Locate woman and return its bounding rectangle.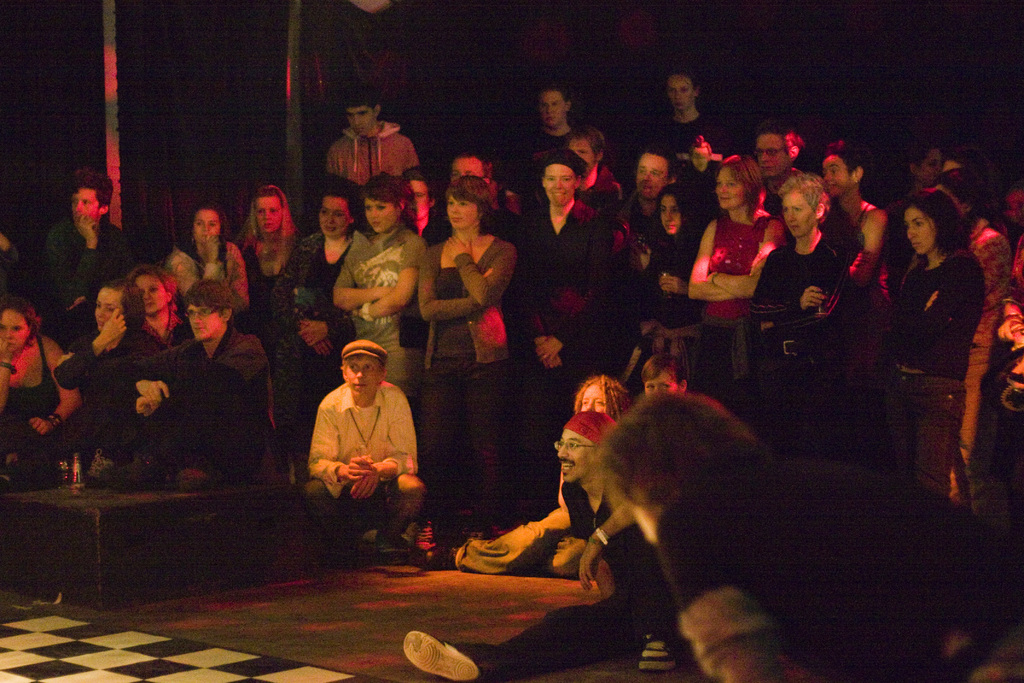
bbox=(127, 262, 181, 350).
